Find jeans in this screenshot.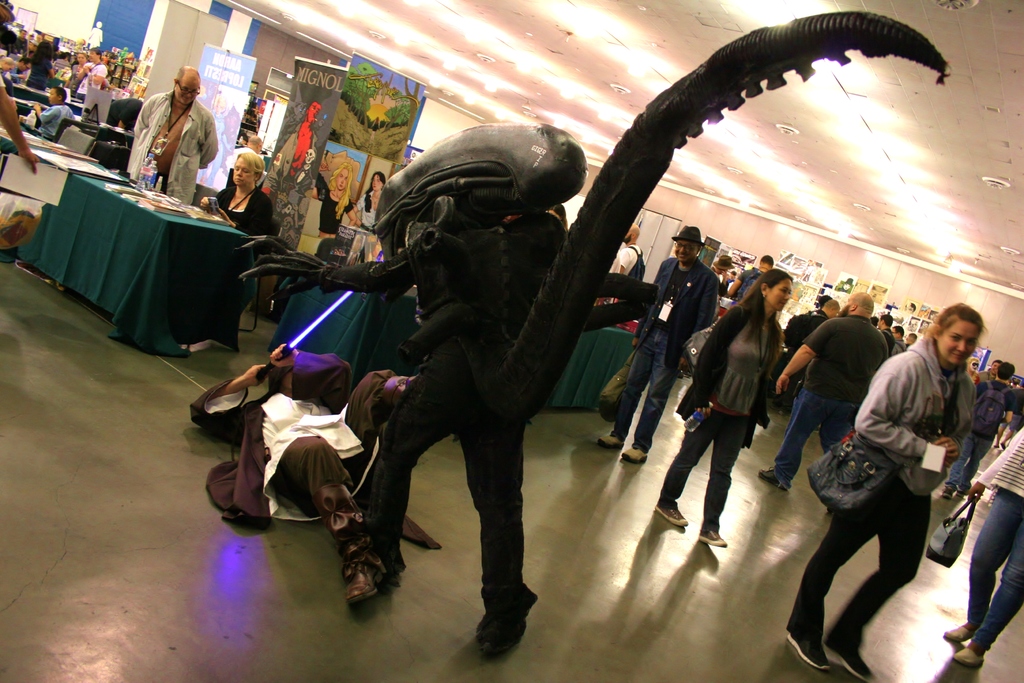
The bounding box for jeans is crop(794, 380, 858, 490).
